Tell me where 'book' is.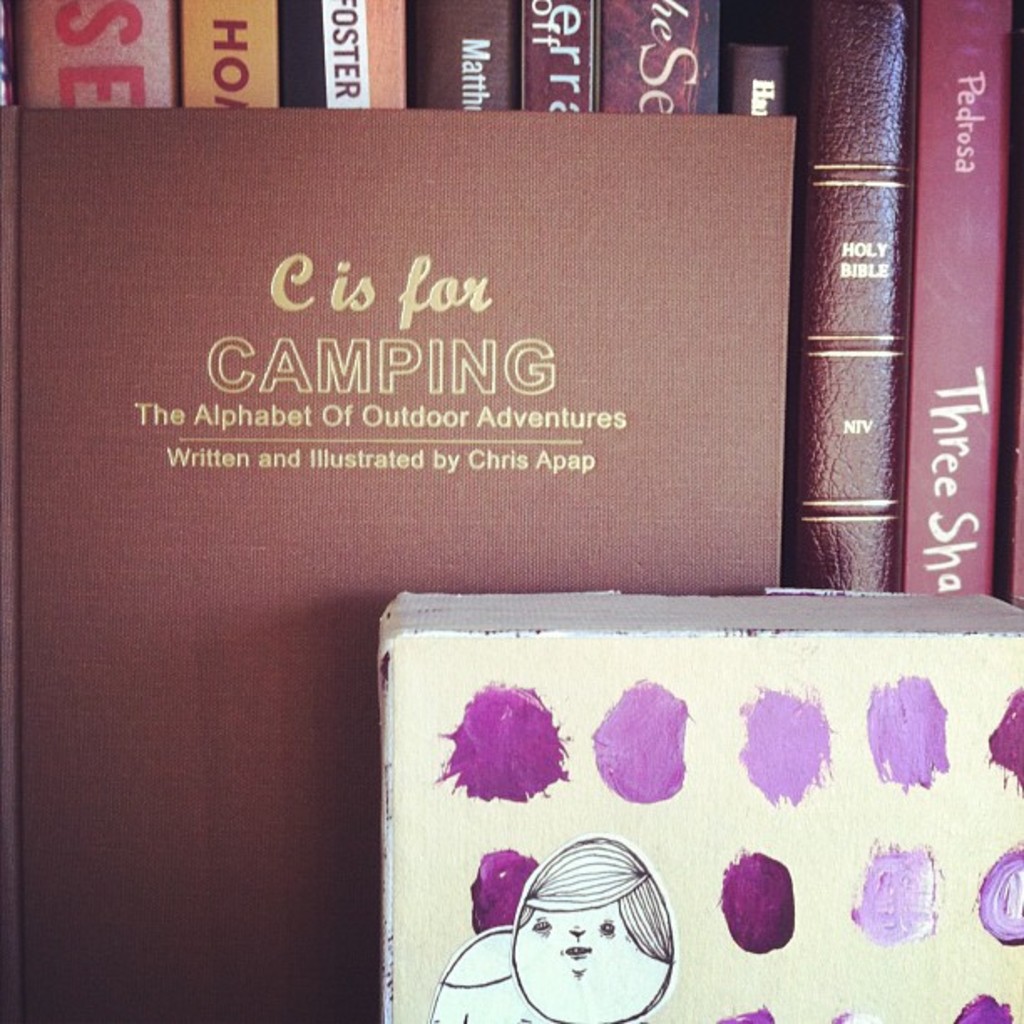
'book' is at <region>371, 587, 1022, 1021</region>.
